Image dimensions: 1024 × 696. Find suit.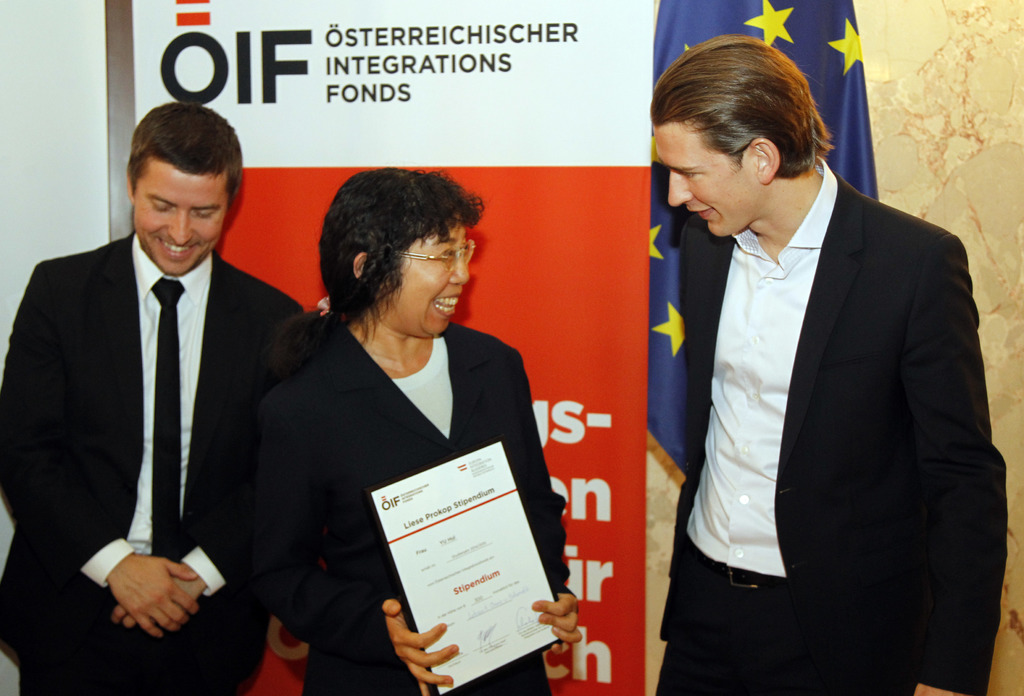
box(652, 151, 1004, 695).
